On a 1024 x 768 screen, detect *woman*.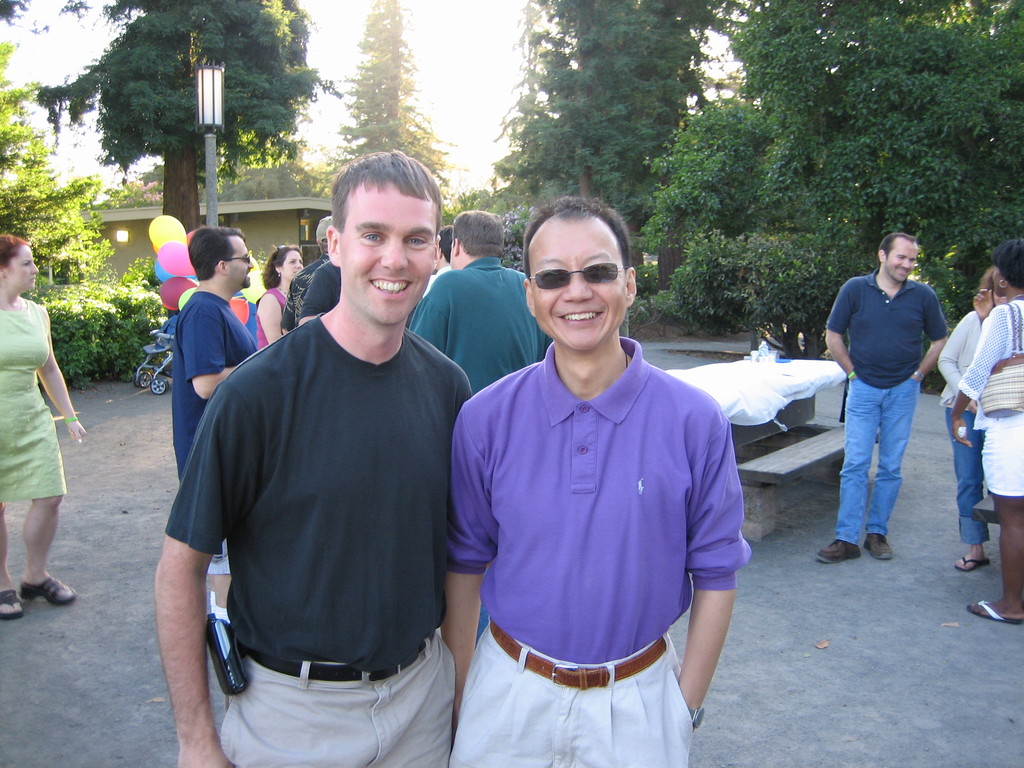
(941,242,1023,623).
